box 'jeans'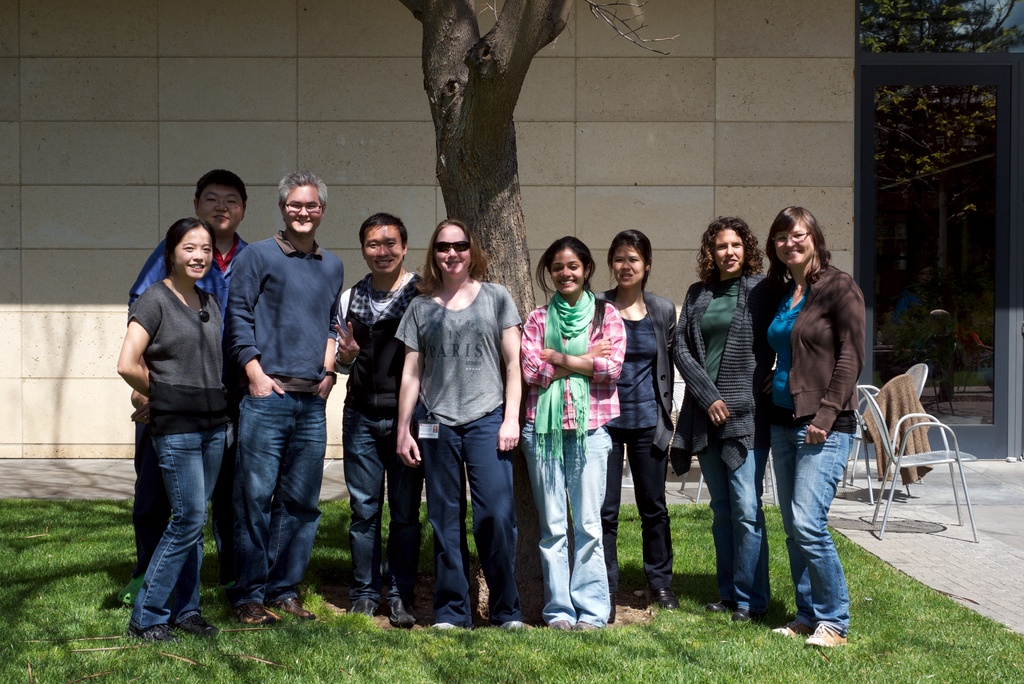
[695,449,763,610]
